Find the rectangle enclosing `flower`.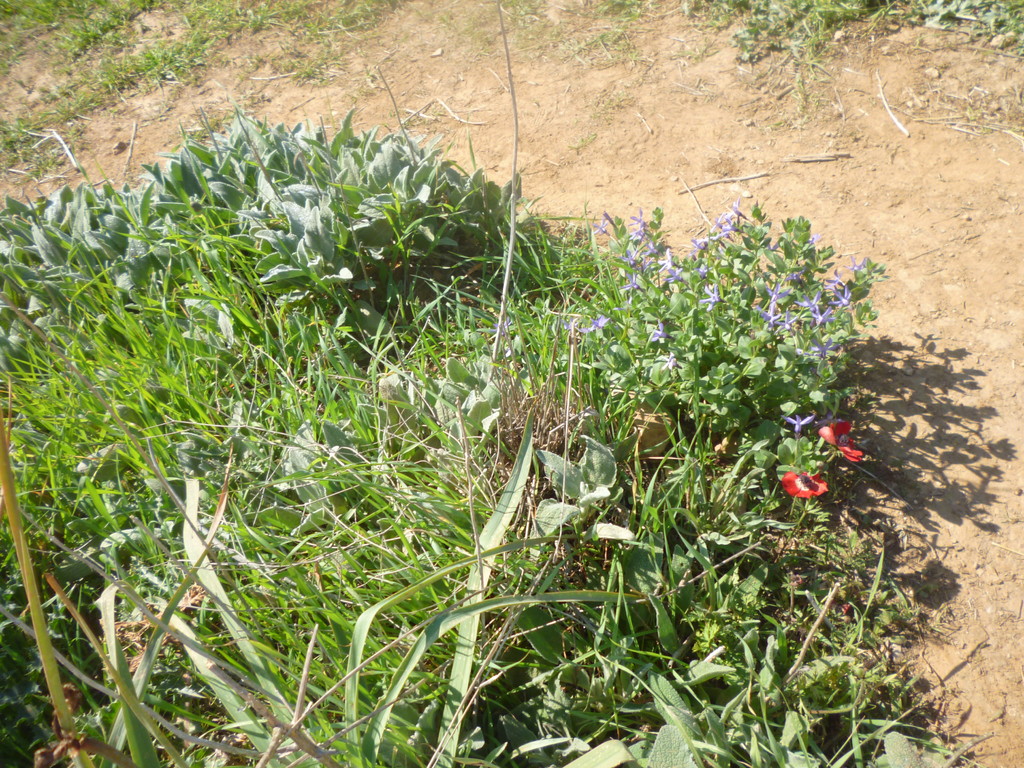
locate(814, 420, 861, 461).
